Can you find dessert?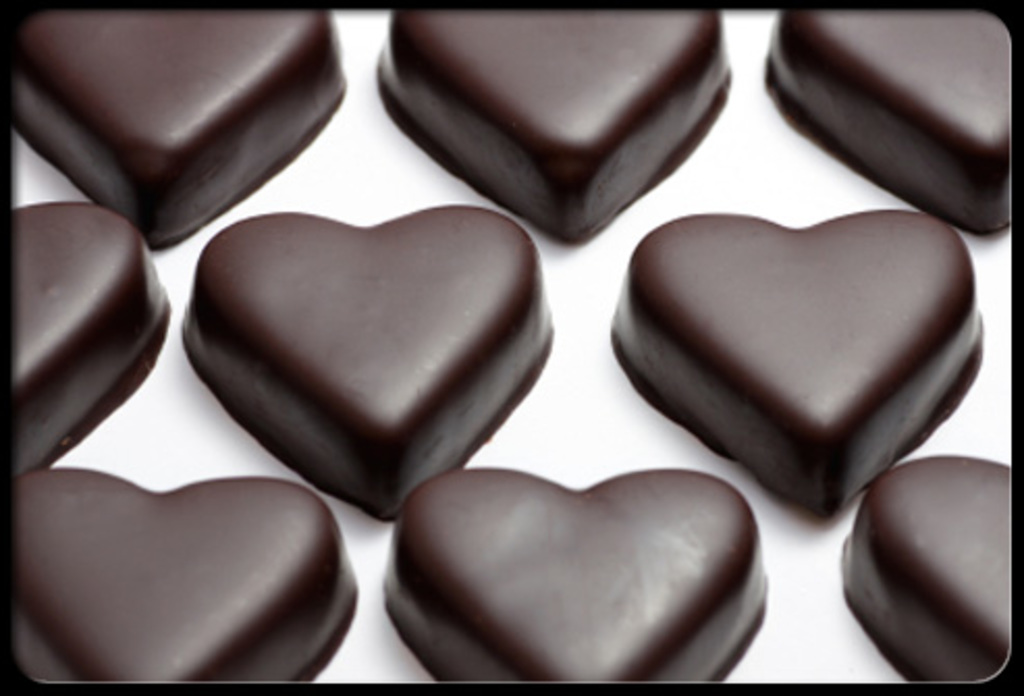
Yes, bounding box: 0, 208, 170, 472.
